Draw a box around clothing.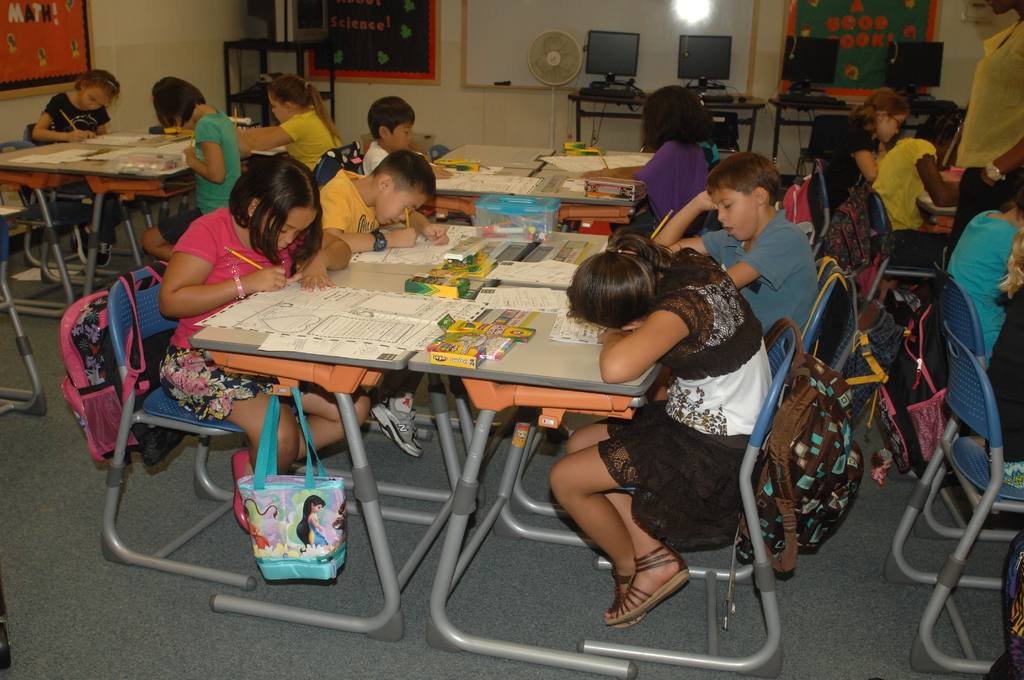
943/16/1023/373.
